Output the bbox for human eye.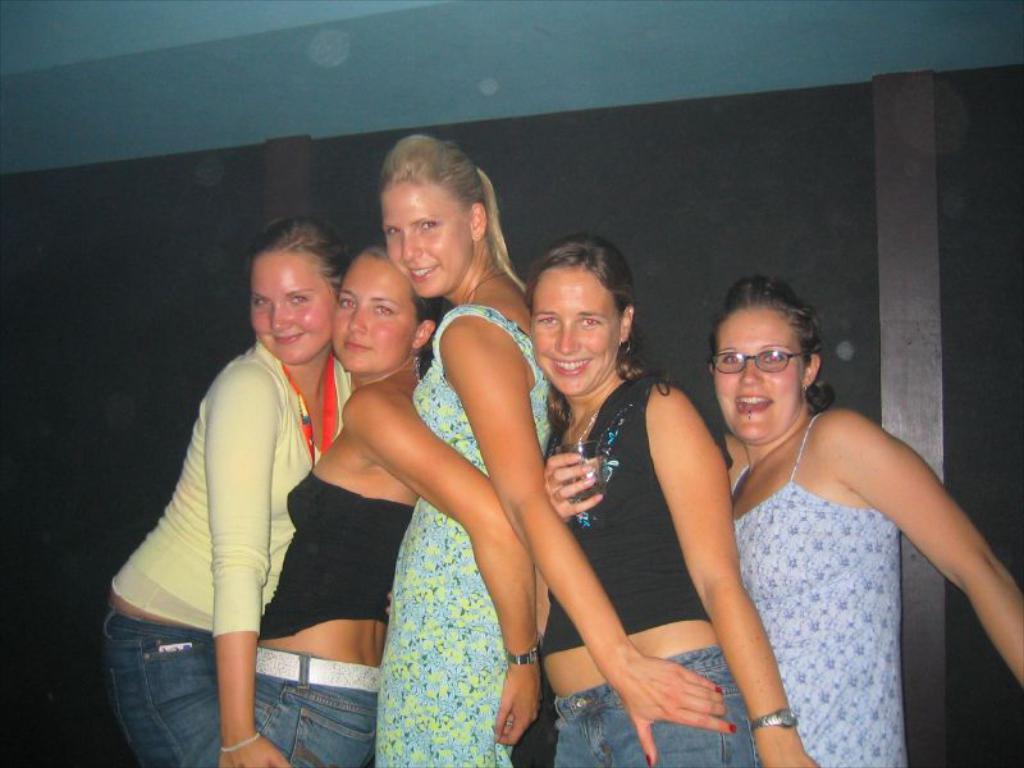
762 348 786 366.
